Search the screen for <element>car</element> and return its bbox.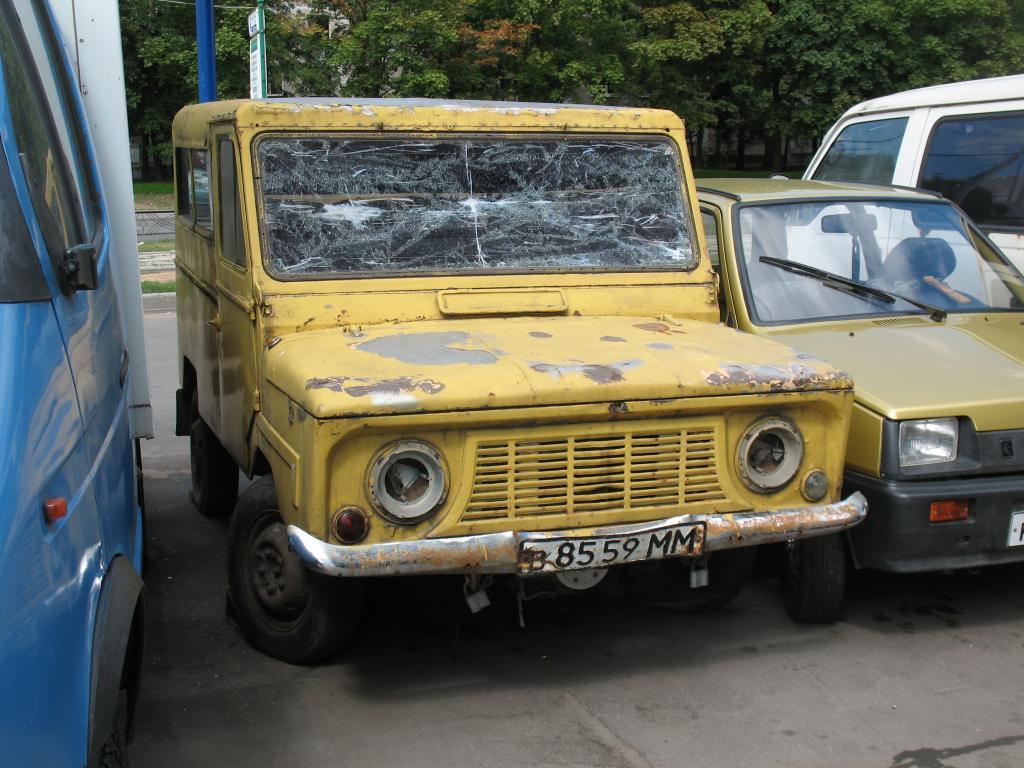
Found: (719, 174, 1018, 607).
